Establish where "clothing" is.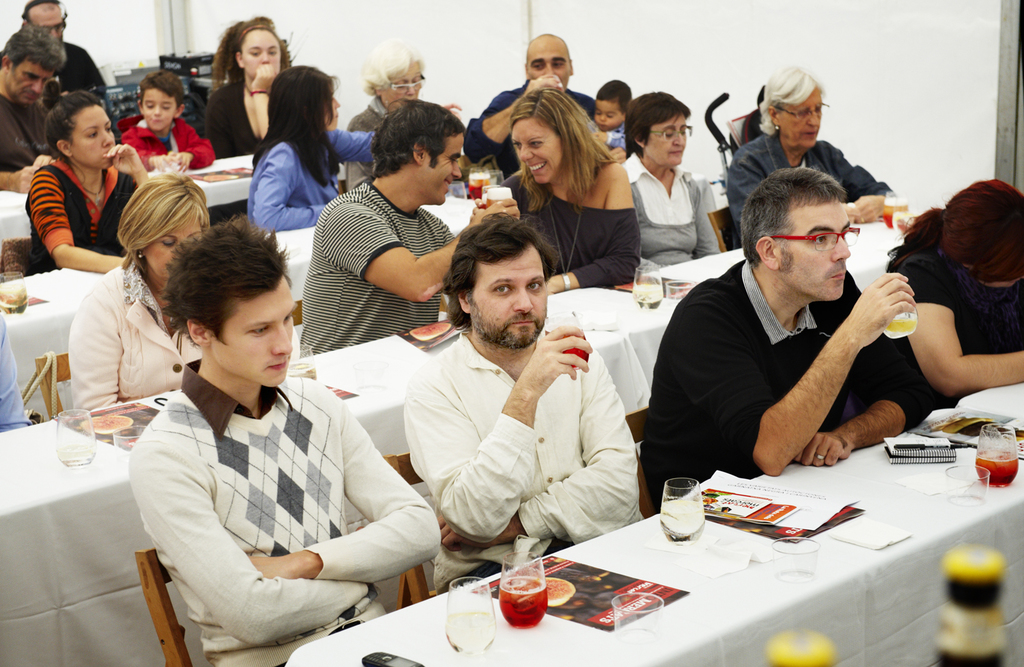
Established at BBox(19, 155, 142, 280).
